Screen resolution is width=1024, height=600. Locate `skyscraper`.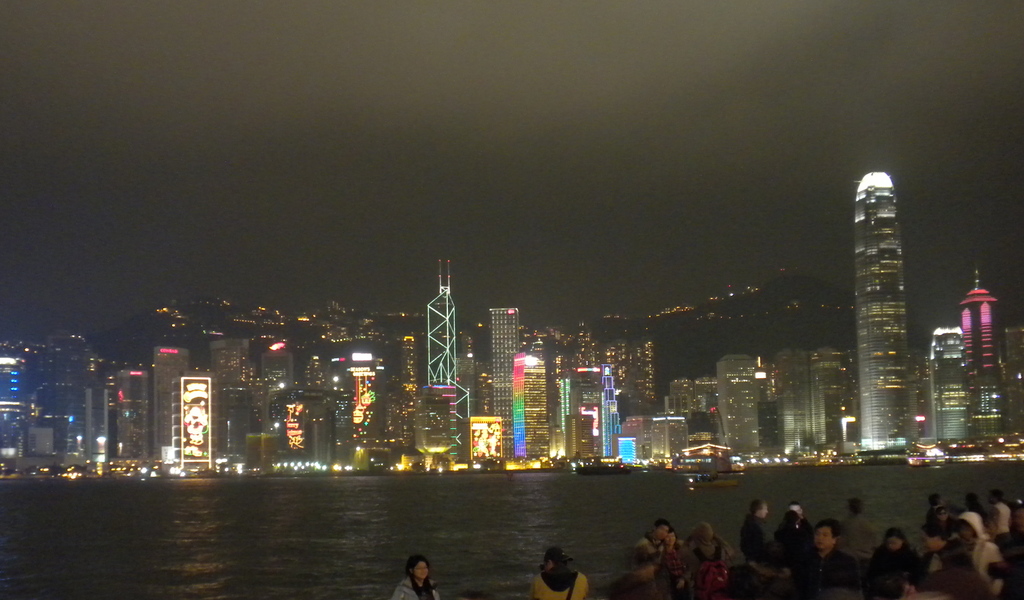
select_region(514, 352, 551, 460).
